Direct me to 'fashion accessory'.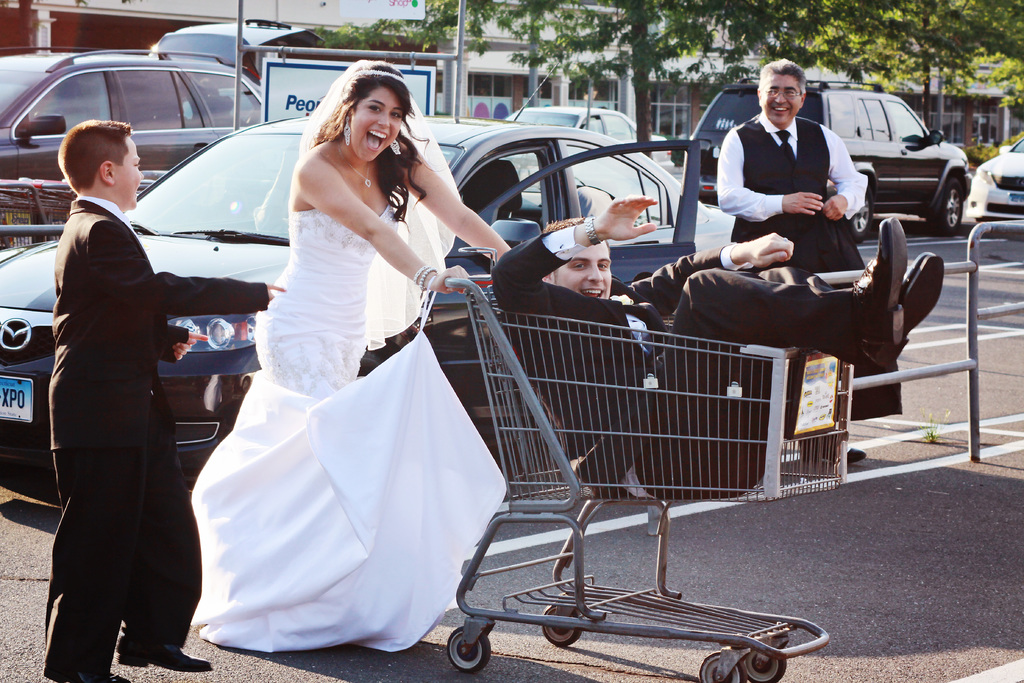
Direction: [581,217,600,245].
